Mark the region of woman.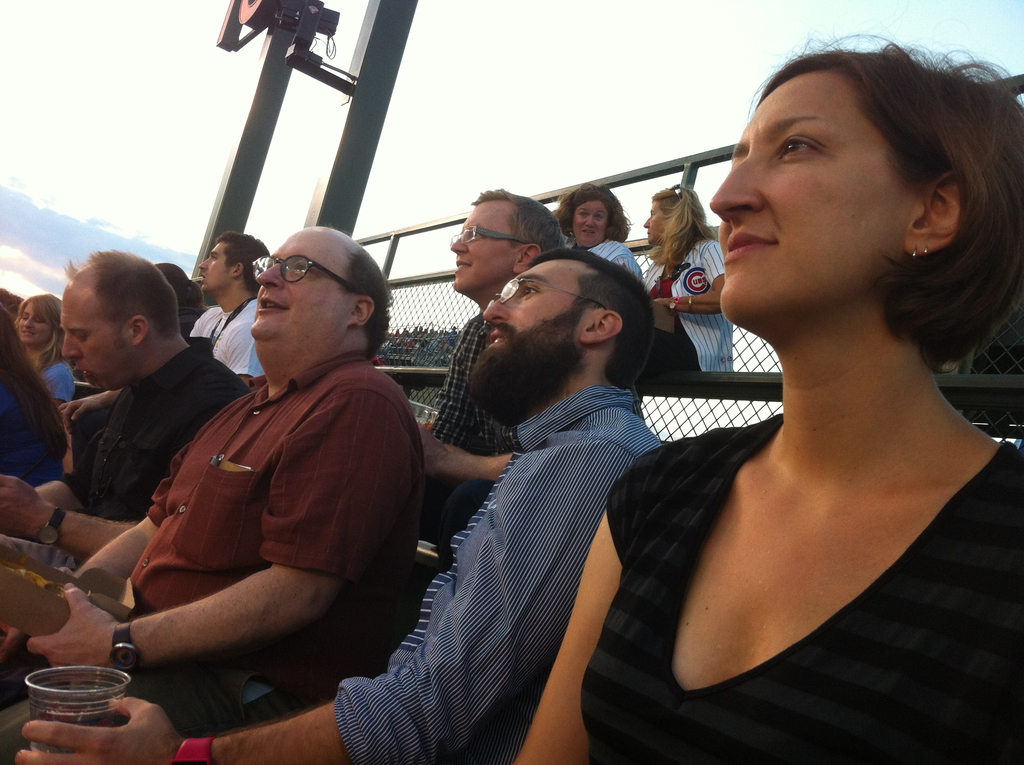
Region: x1=518, y1=33, x2=964, y2=764.
